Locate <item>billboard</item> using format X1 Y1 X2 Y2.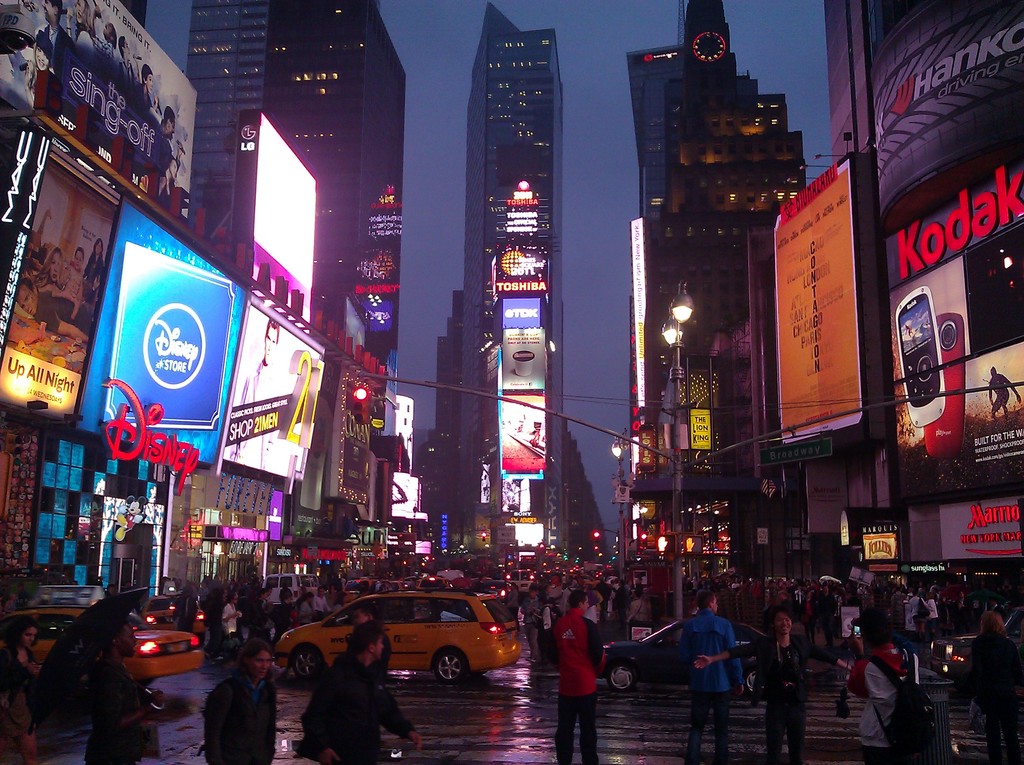
500 331 547 391.
